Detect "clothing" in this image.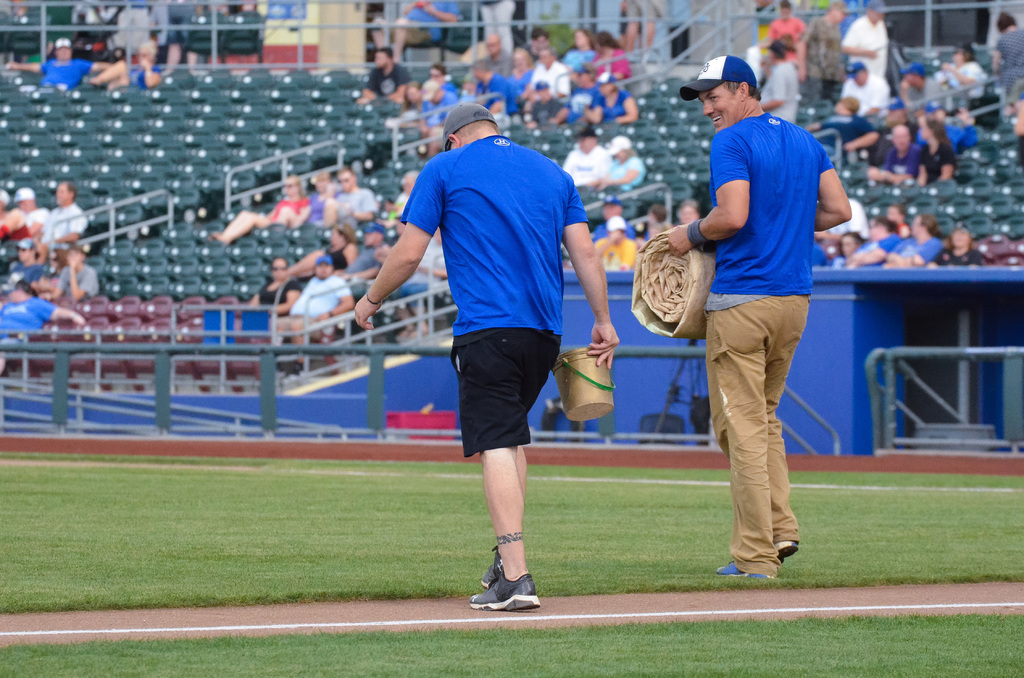
Detection: detection(607, 85, 631, 136).
